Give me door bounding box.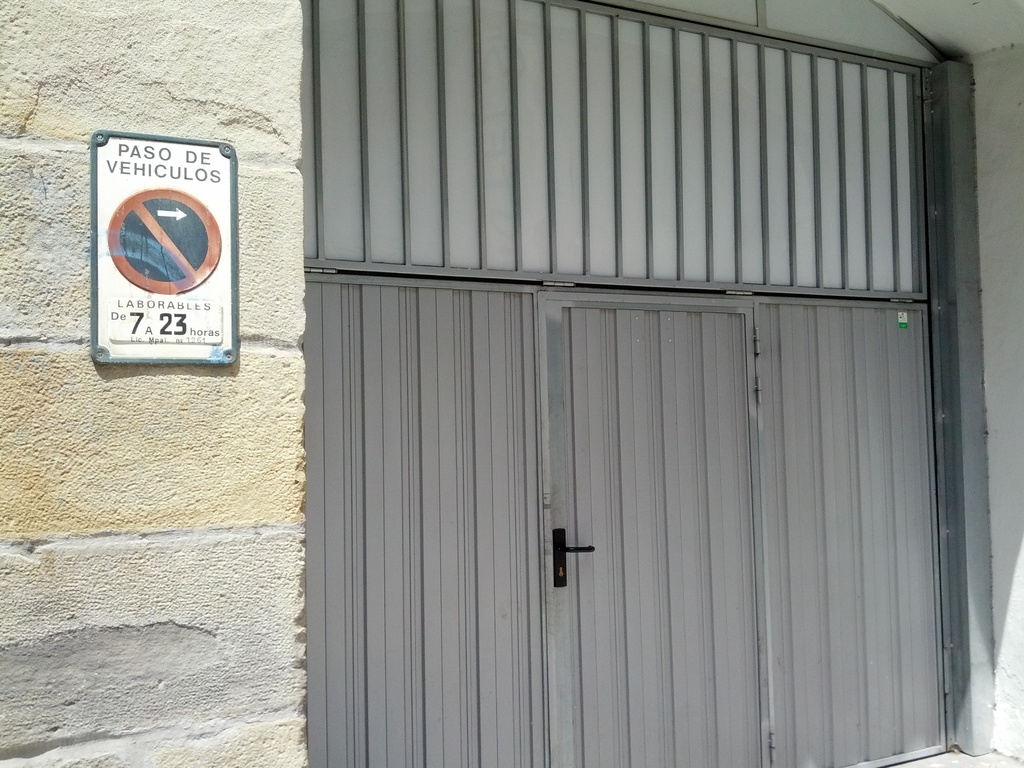
box(538, 291, 763, 767).
